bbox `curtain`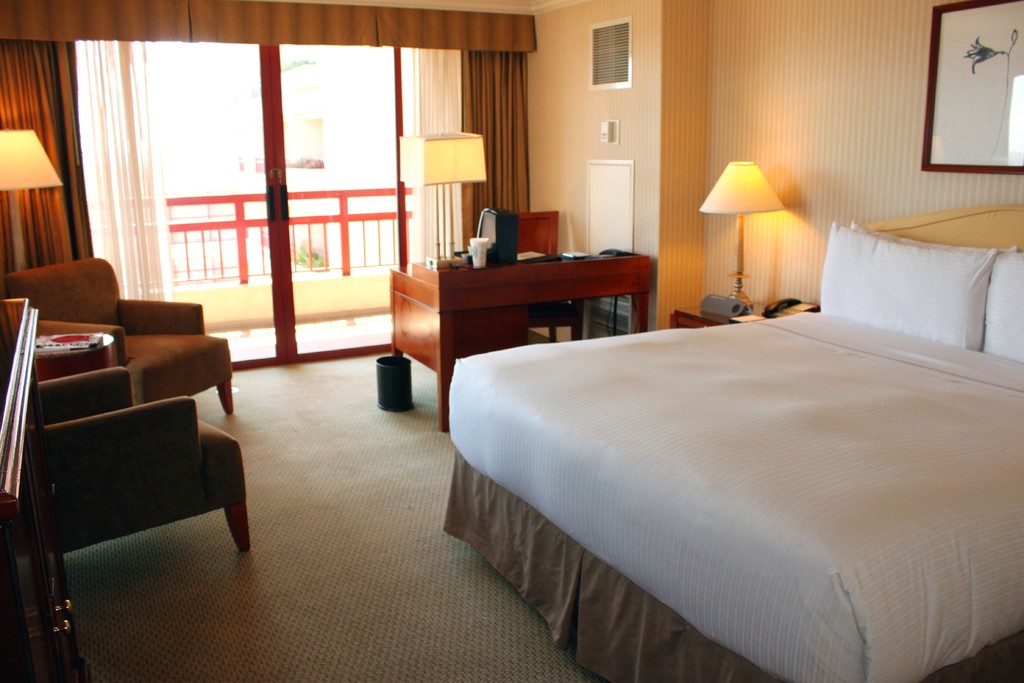
<region>403, 49, 538, 263</region>
